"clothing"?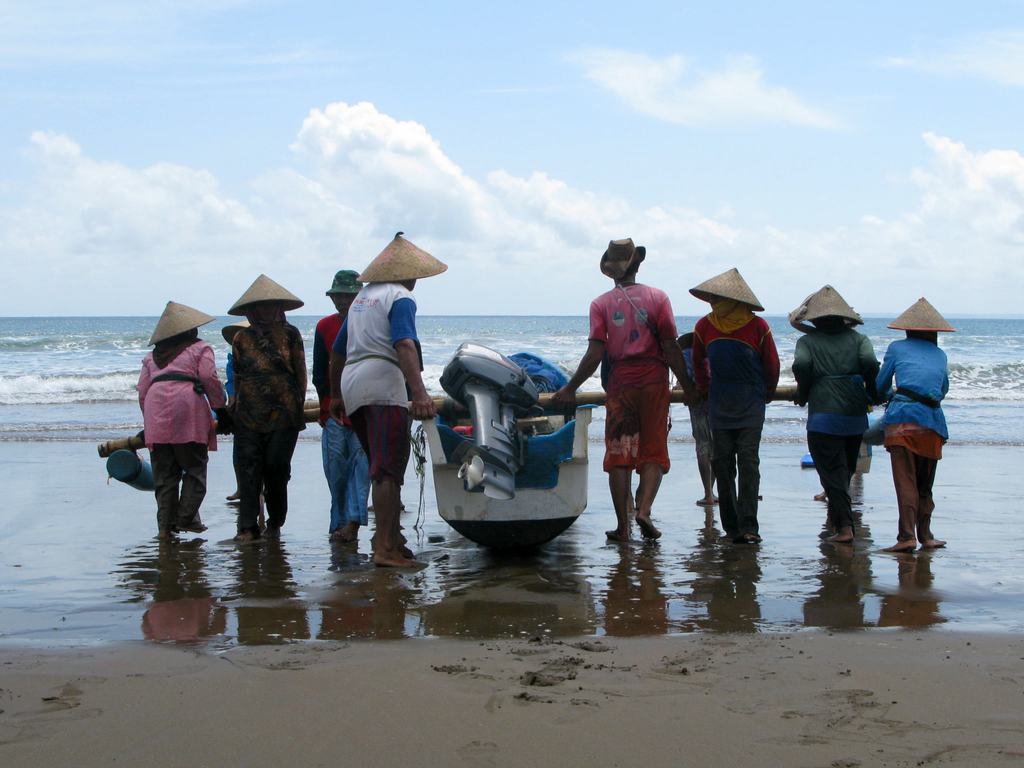
(left=855, top=390, right=872, bottom=472)
